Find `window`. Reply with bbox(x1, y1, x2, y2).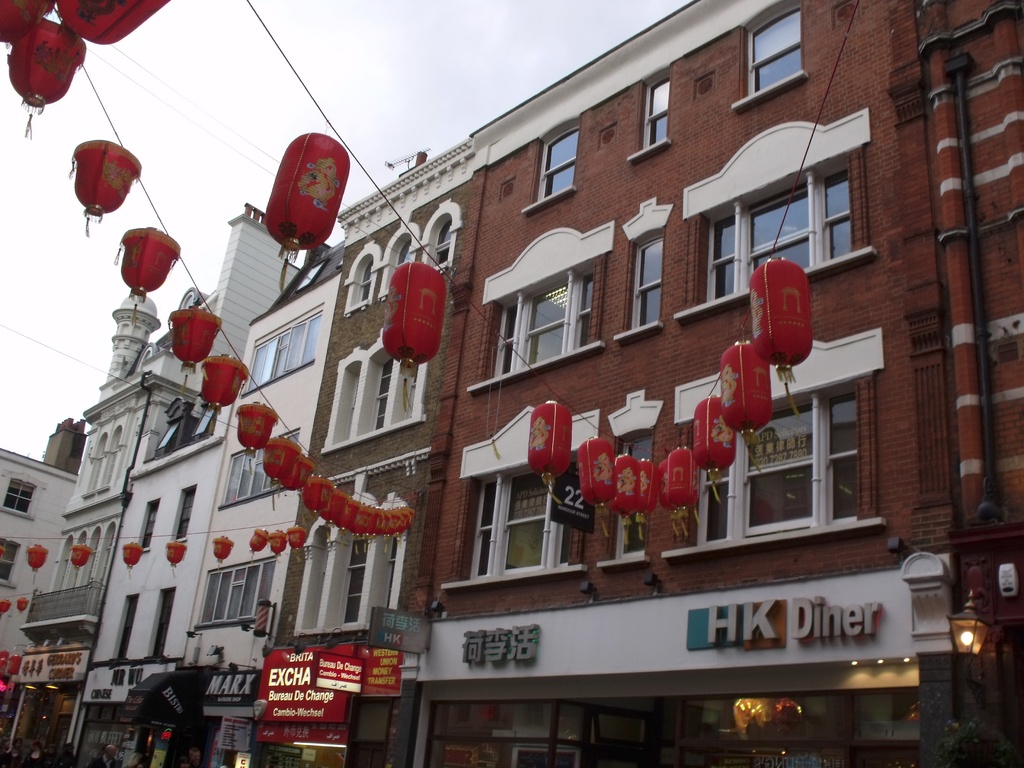
bbox(320, 331, 428, 454).
